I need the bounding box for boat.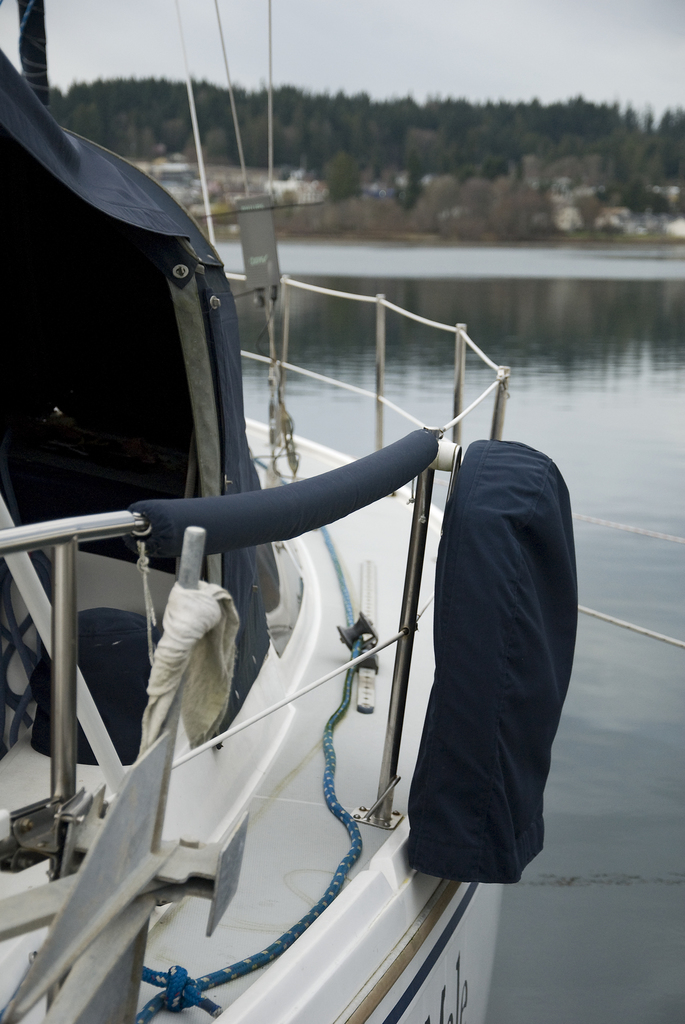
Here it is: select_region(0, 131, 579, 1023).
